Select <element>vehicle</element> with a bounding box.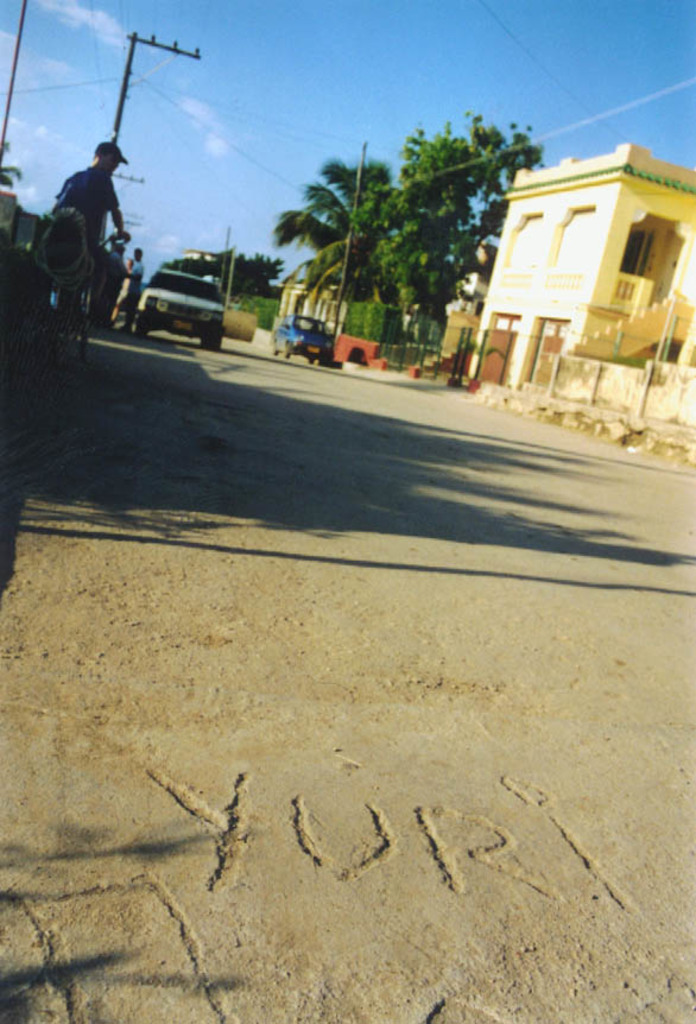
134/264/234/345.
